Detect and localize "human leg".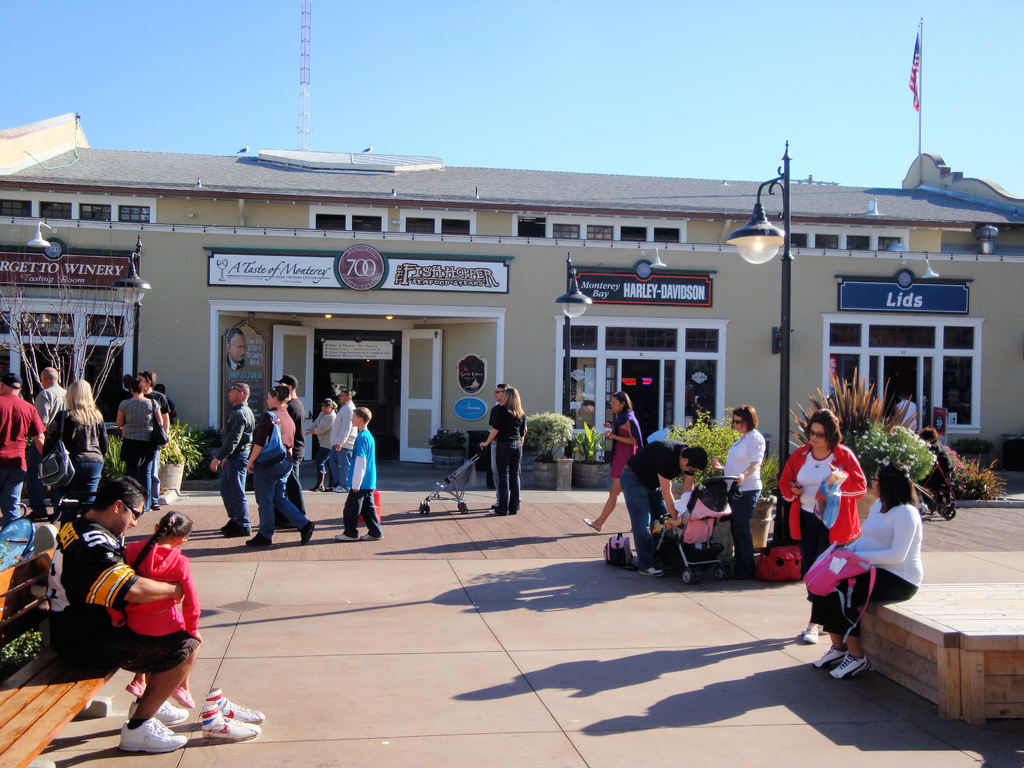
Localized at [left=584, top=481, right=624, bottom=529].
